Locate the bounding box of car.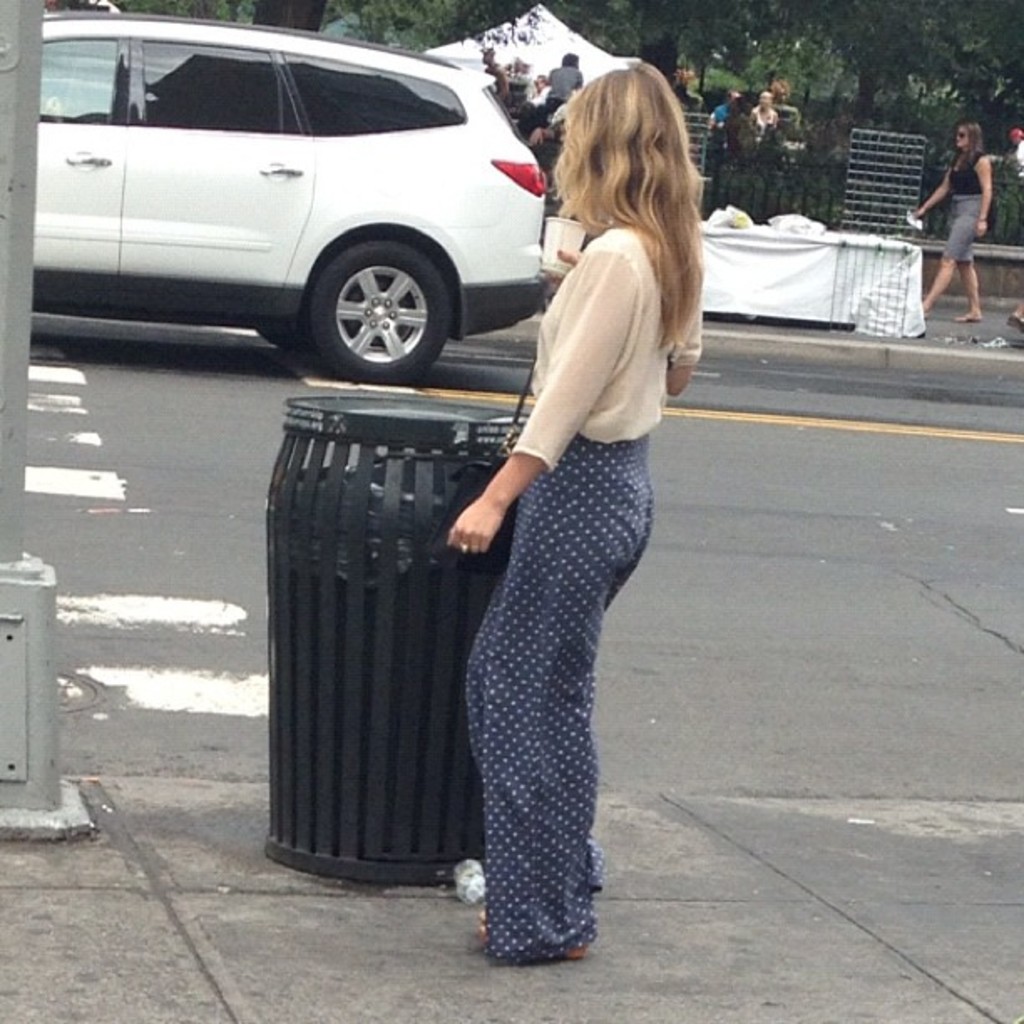
Bounding box: bbox=(723, 100, 806, 169).
